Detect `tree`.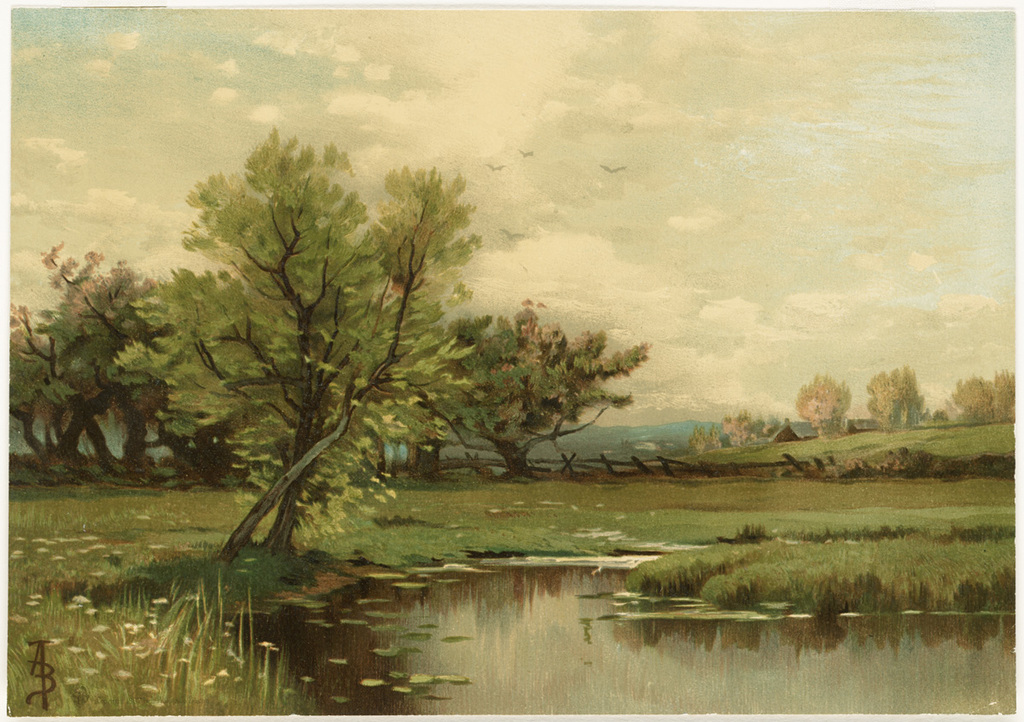
Detected at [x1=791, y1=370, x2=857, y2=436].
